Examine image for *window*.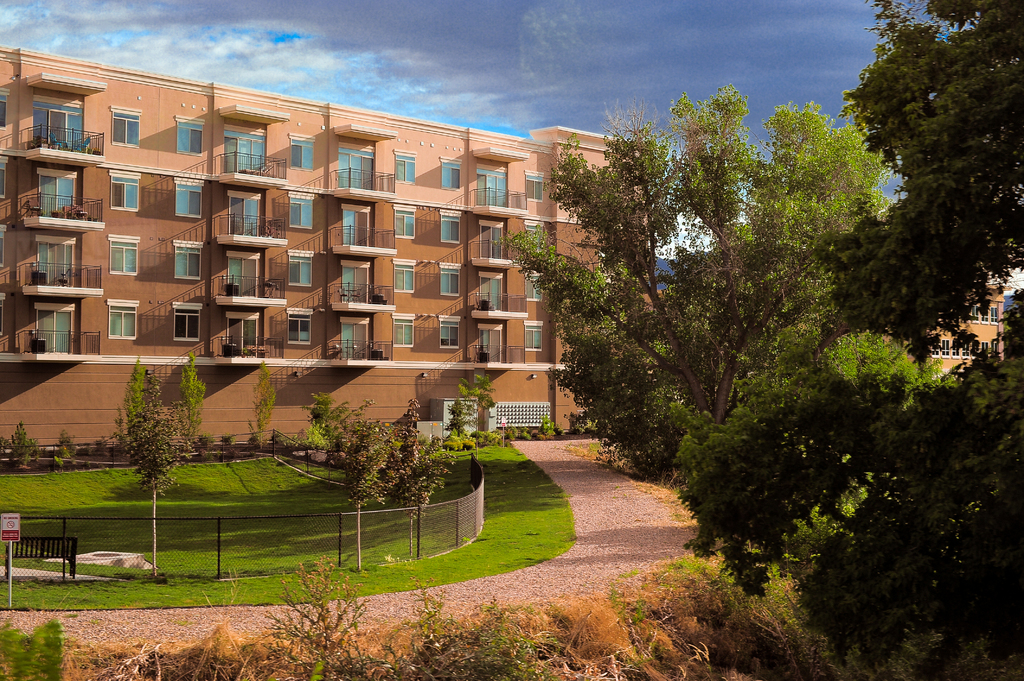
Examination result: [x1=105, y1=302, x2=136, y2=341].
